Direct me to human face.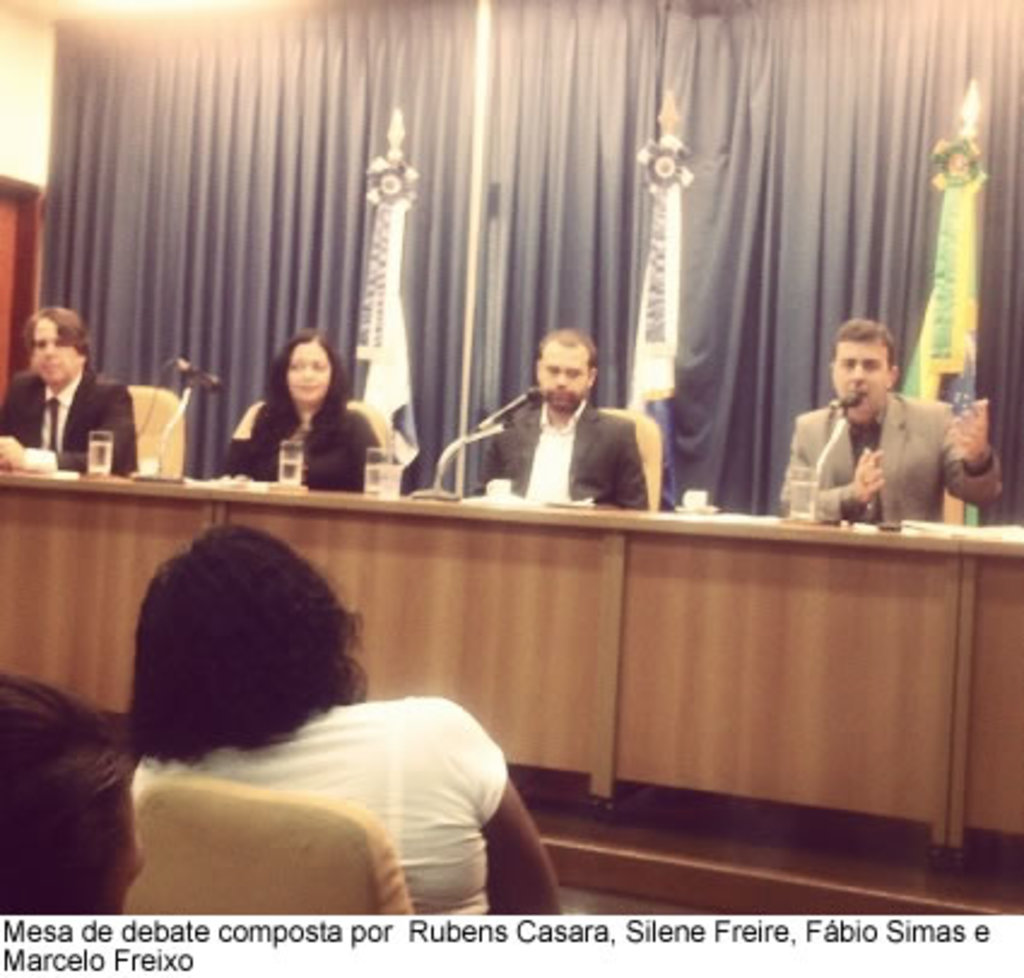
Direction: (x1=27, y1=320, x2=75, y2=381).
